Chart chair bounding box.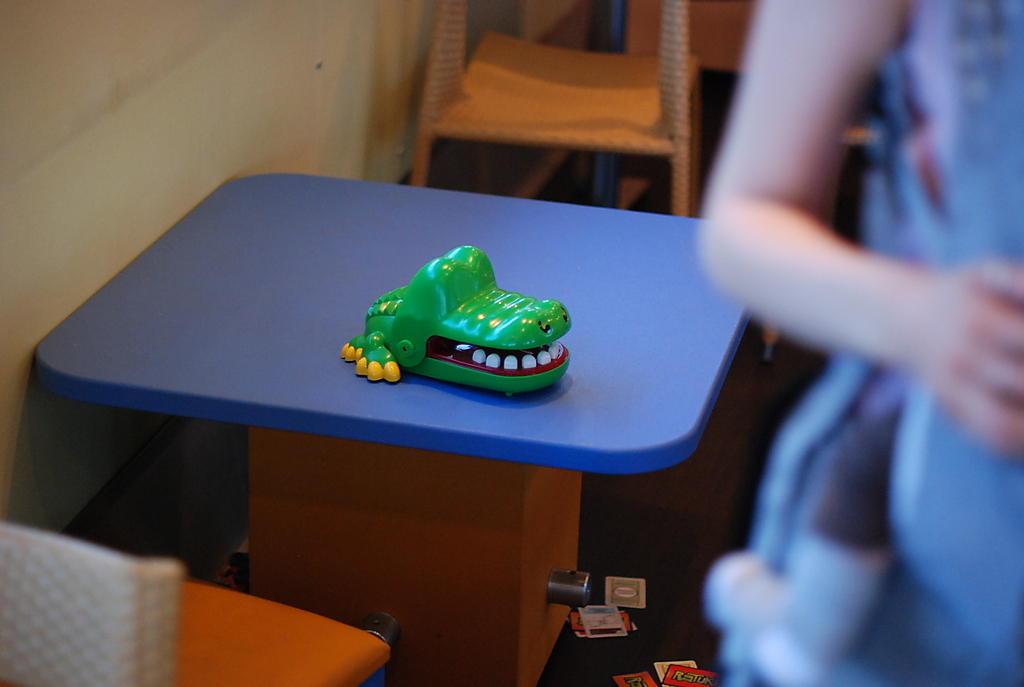
Charted: (758,128,876,367).
